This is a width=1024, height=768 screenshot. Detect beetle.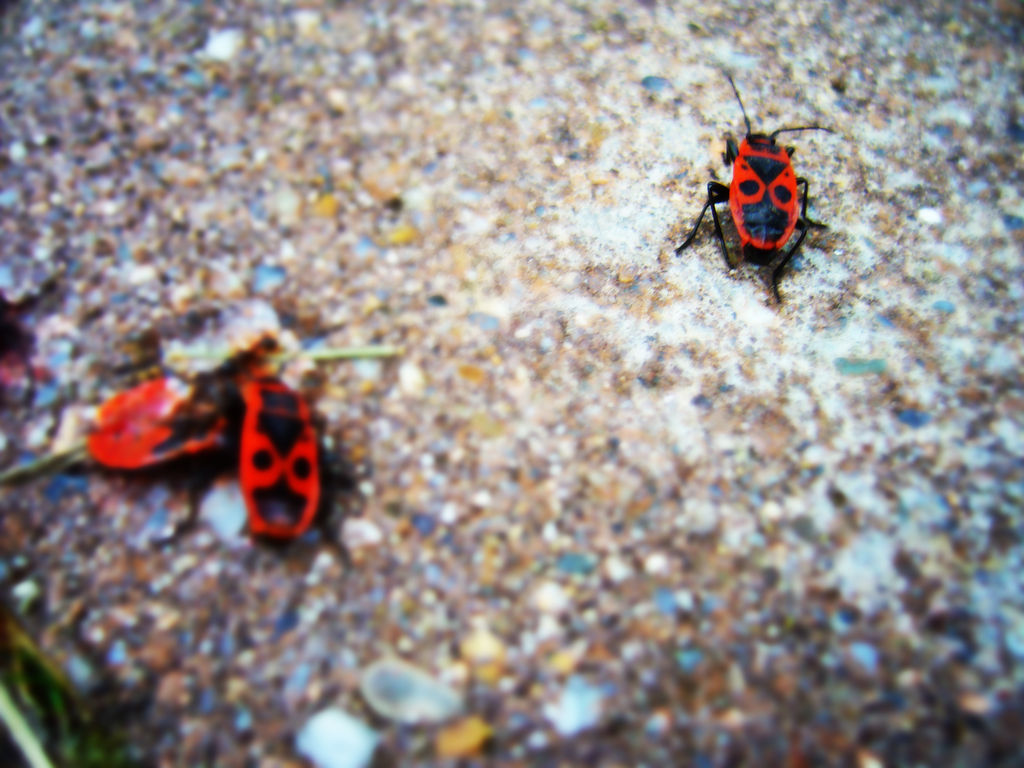
[84, 375, 237, 468].
